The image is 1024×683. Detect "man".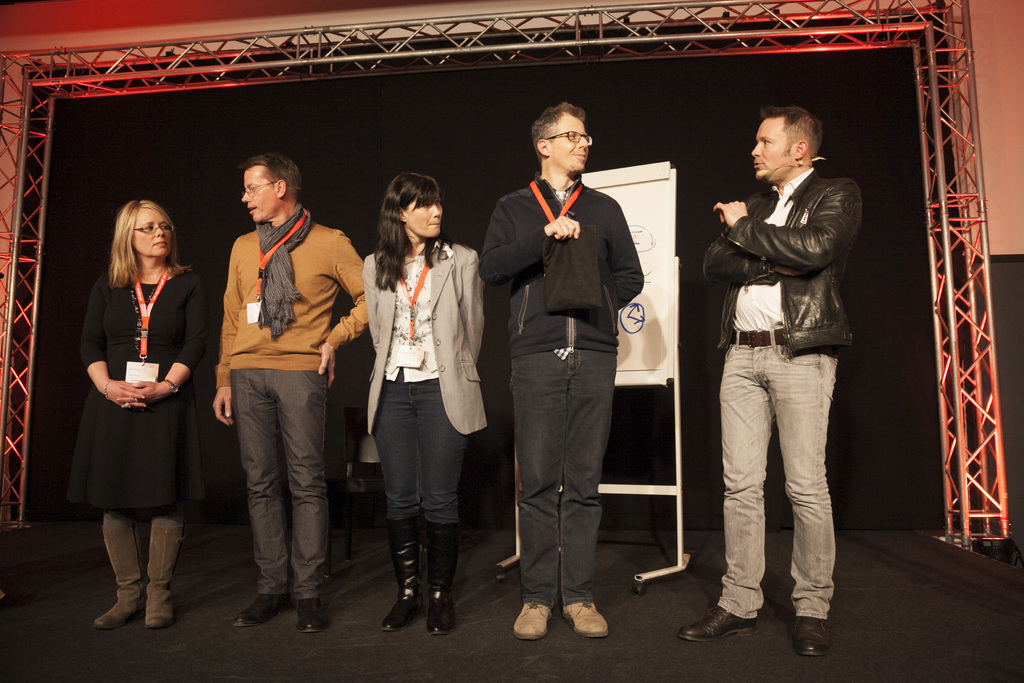
Detection: BBox(475, 102, 645, 641).
